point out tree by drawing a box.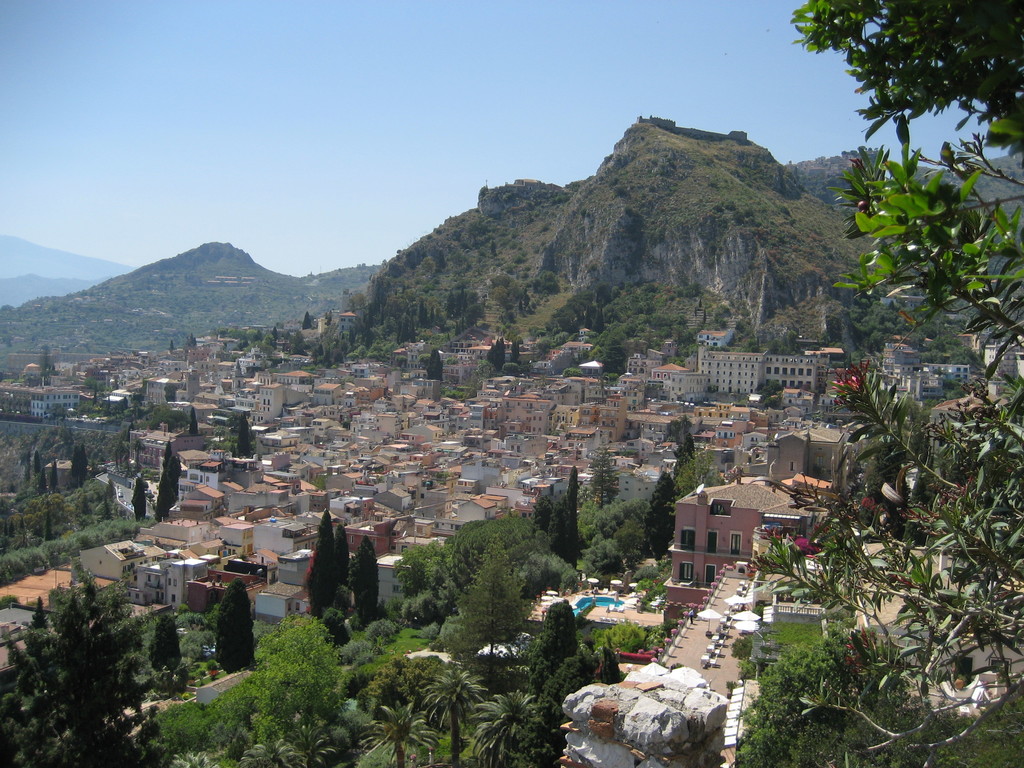
locate(797, 0, 1023, 362).
